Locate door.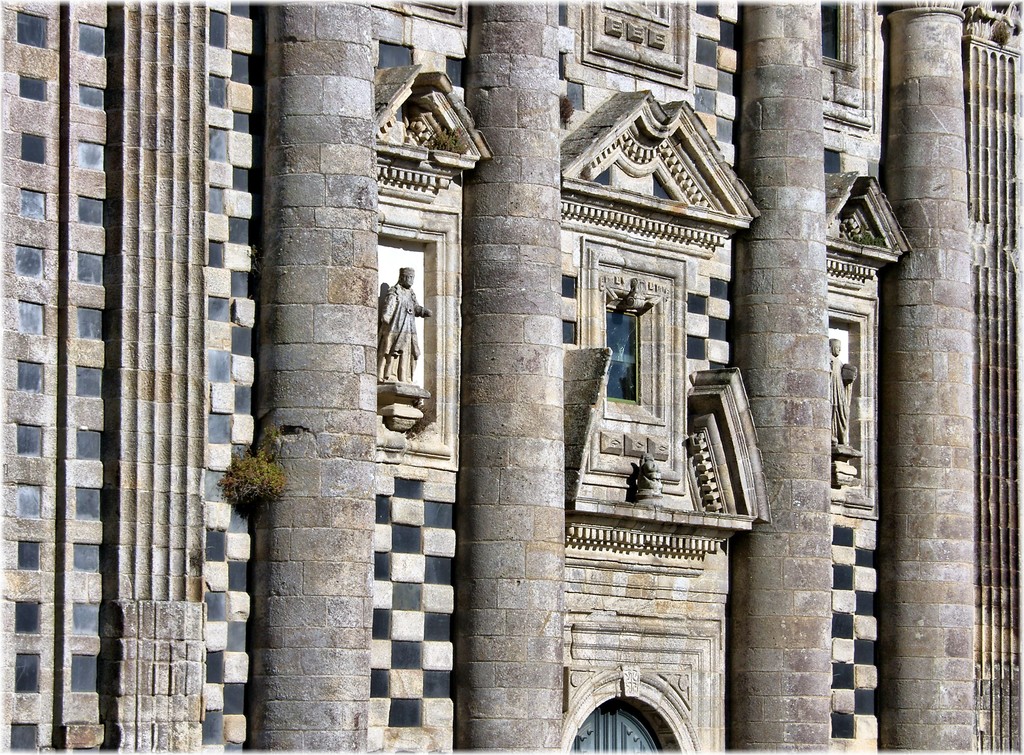
Bounding box: <box>572,712,659,749</box>.
